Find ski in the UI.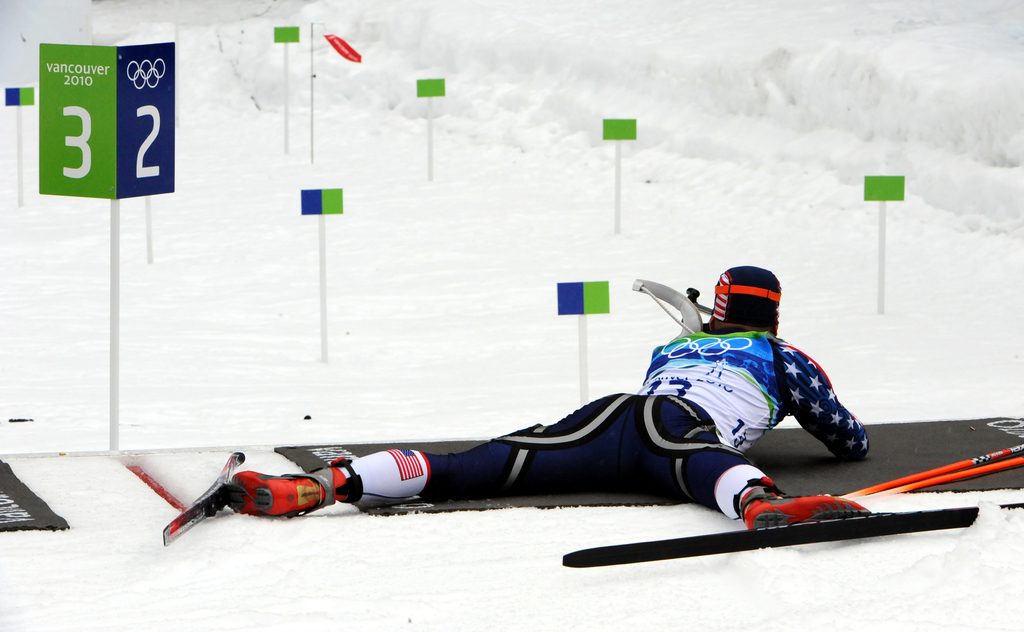
UI element at crop(593, 491, 936, 577).
